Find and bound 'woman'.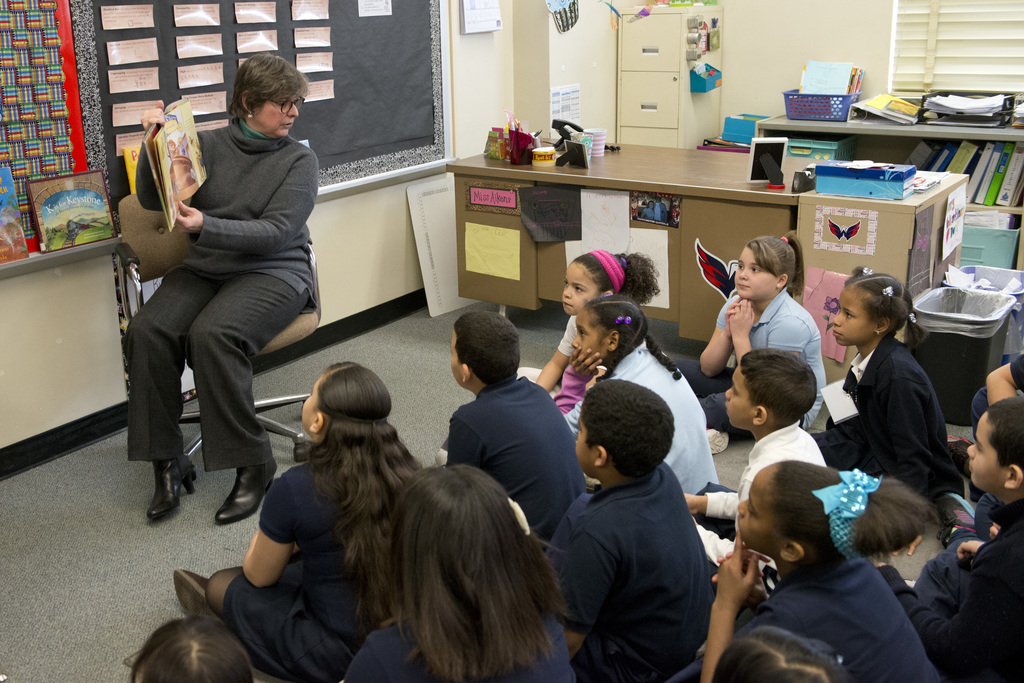
Bound: (664, 462, 945, 682).
